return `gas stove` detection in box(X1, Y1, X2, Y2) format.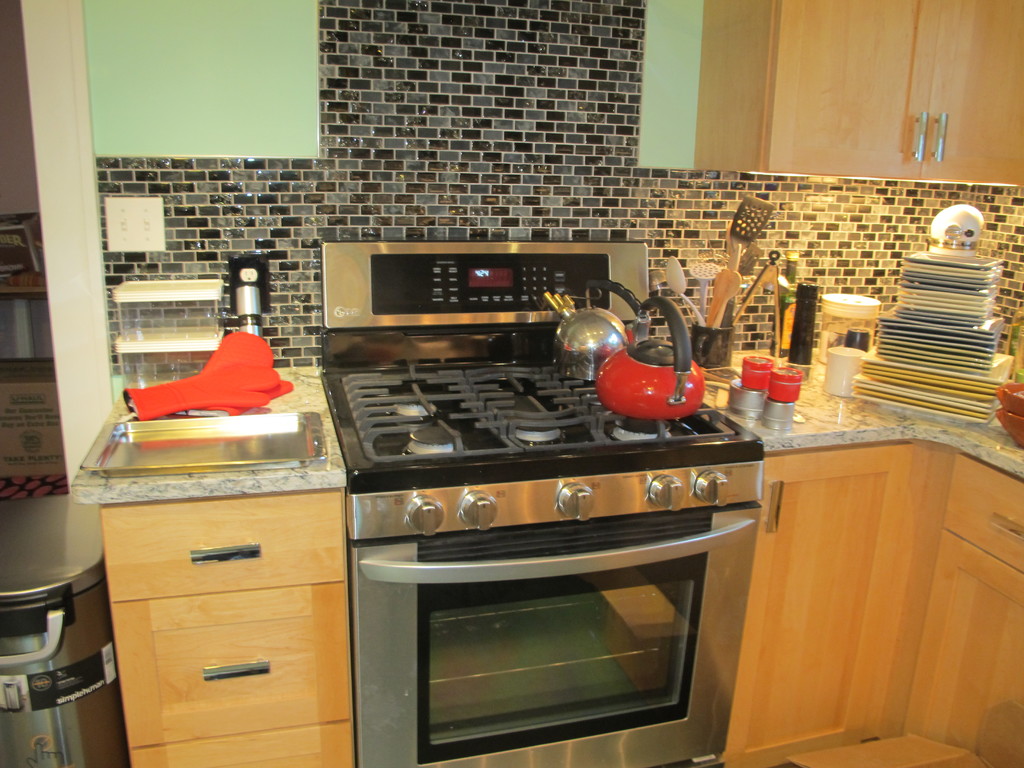
box(325, 371, 764, 470).
